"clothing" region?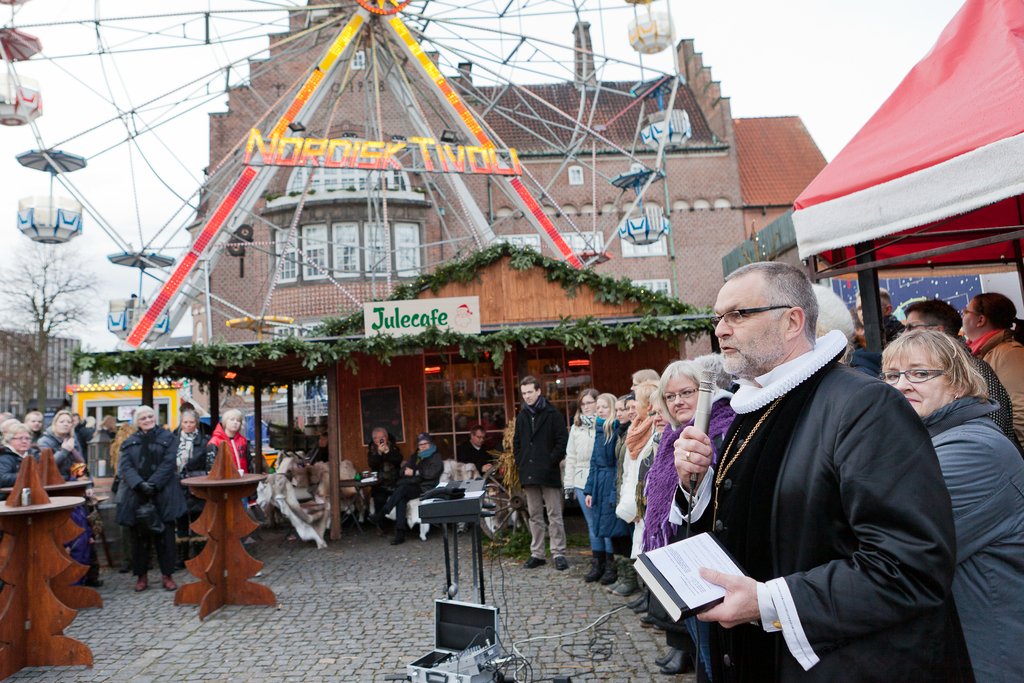
[left=74, top=509, right=99, bottom=582]
